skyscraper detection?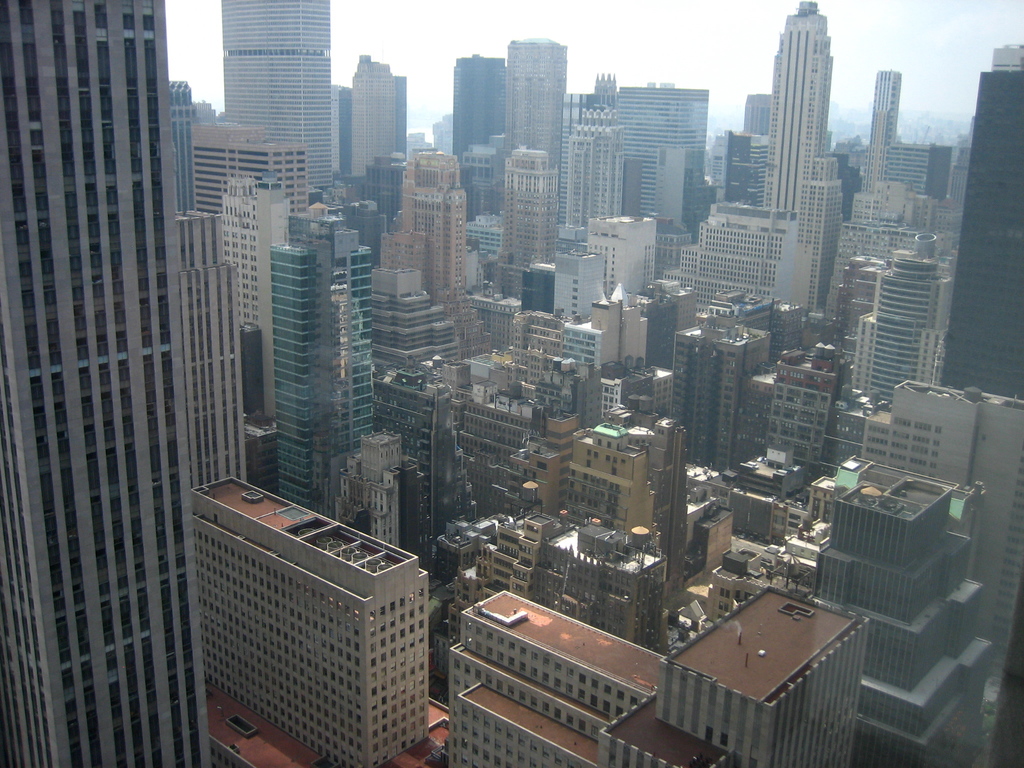
Rect(562, 105, 624, 244)
